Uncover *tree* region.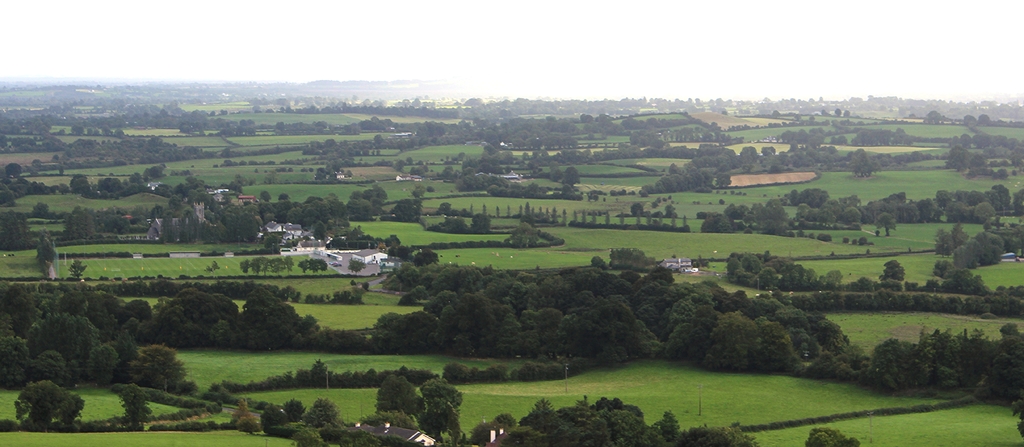
Uncovered: box=[8, 374, 86, 433].
